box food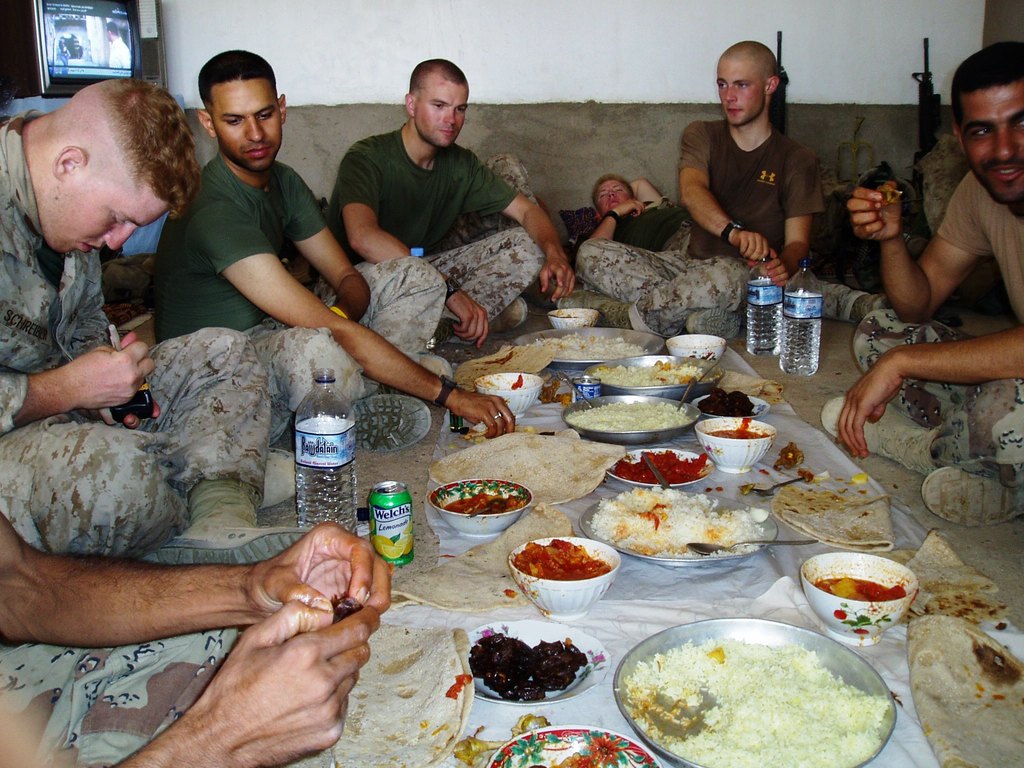
<box>546,751,595,767</box>
